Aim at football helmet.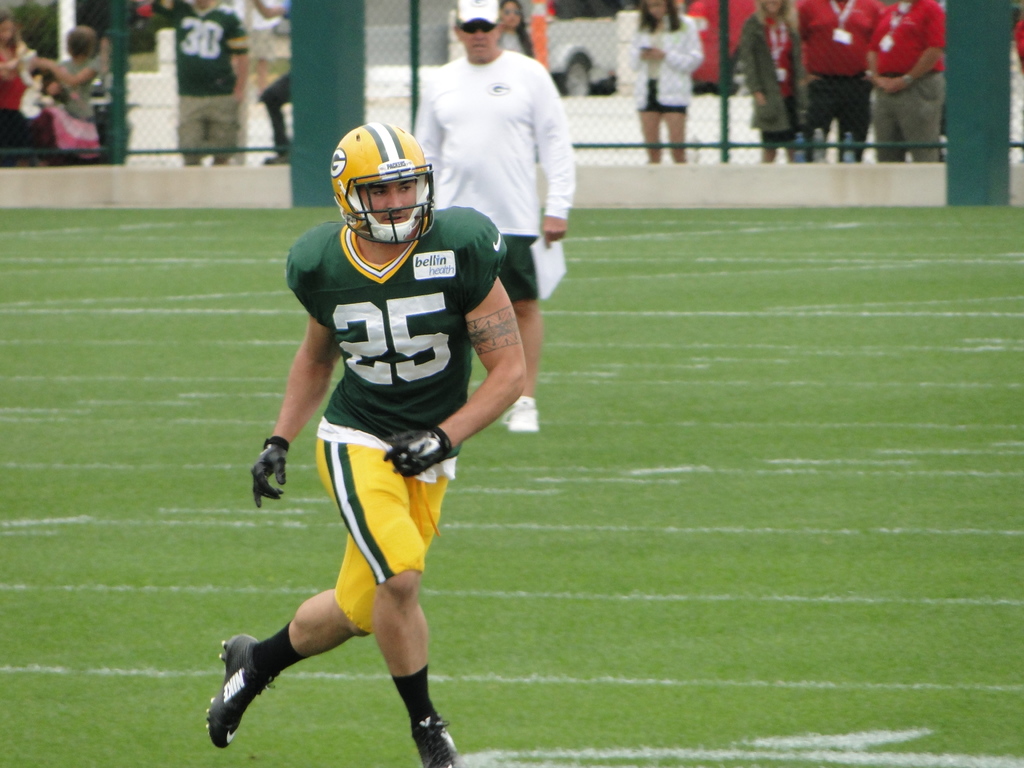
Aimed at [left=316, top=116, right=432, bottom=261].
